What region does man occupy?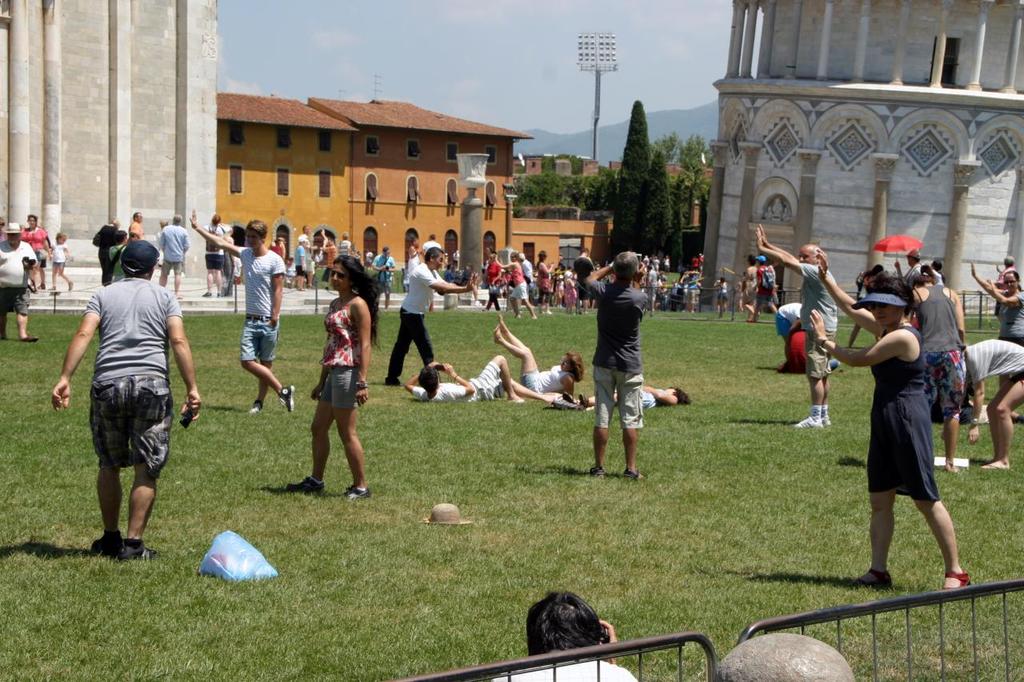
[198, 209, 226, 297].
